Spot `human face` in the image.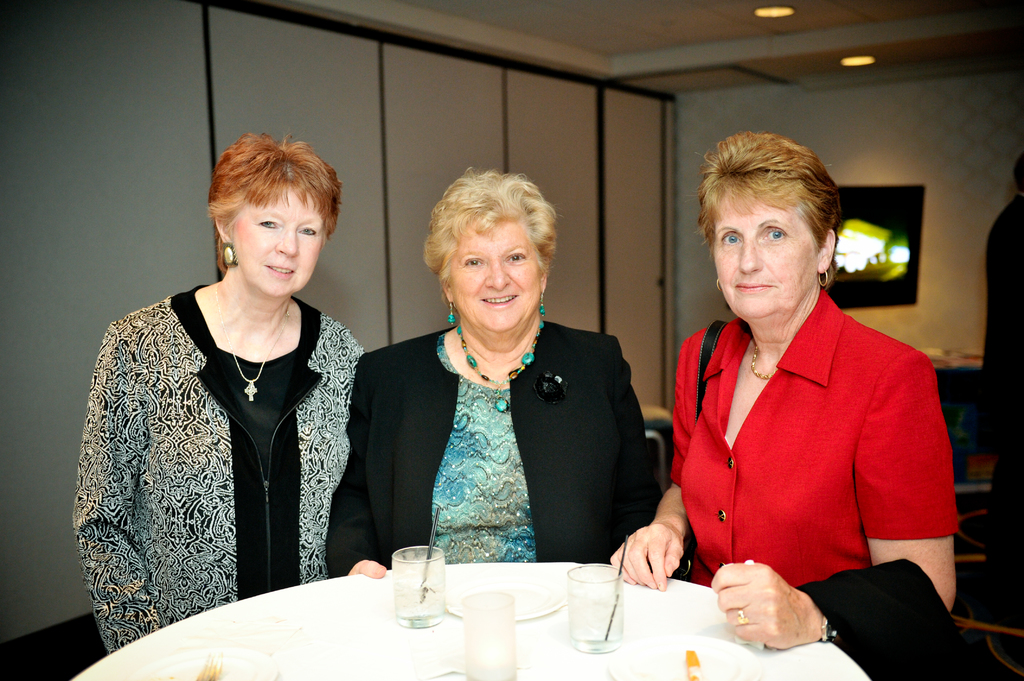
`human face` found at <region>234, 183, 328, 297</region>.
